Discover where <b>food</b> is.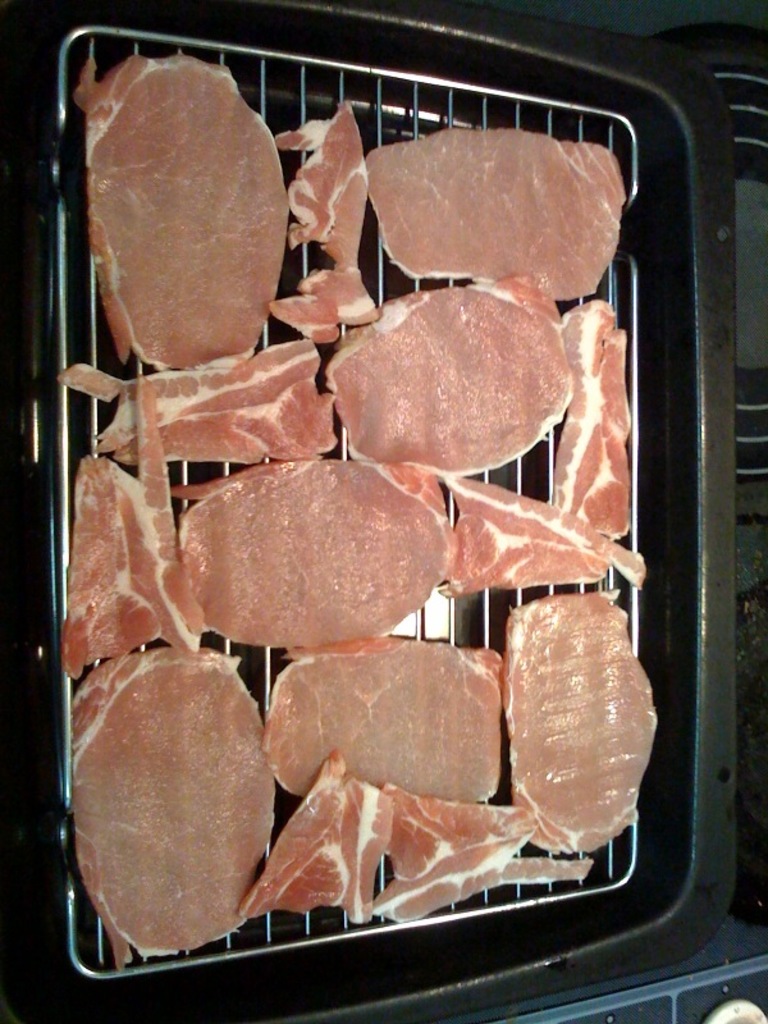
Discovered at bbox=(262, 634, 507, 799).
